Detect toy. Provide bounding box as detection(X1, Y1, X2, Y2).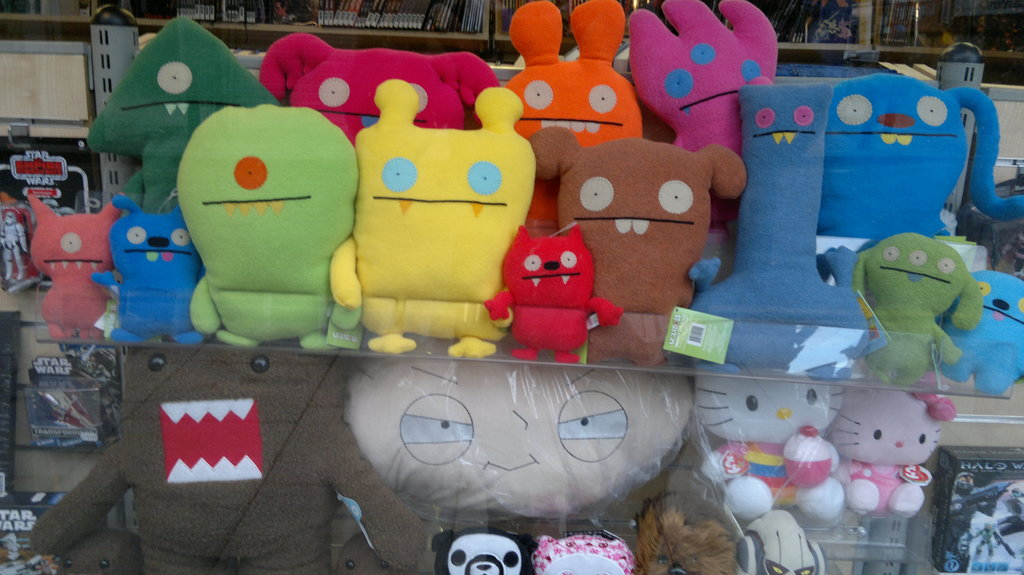
detection(486, 219, 629, 360).
